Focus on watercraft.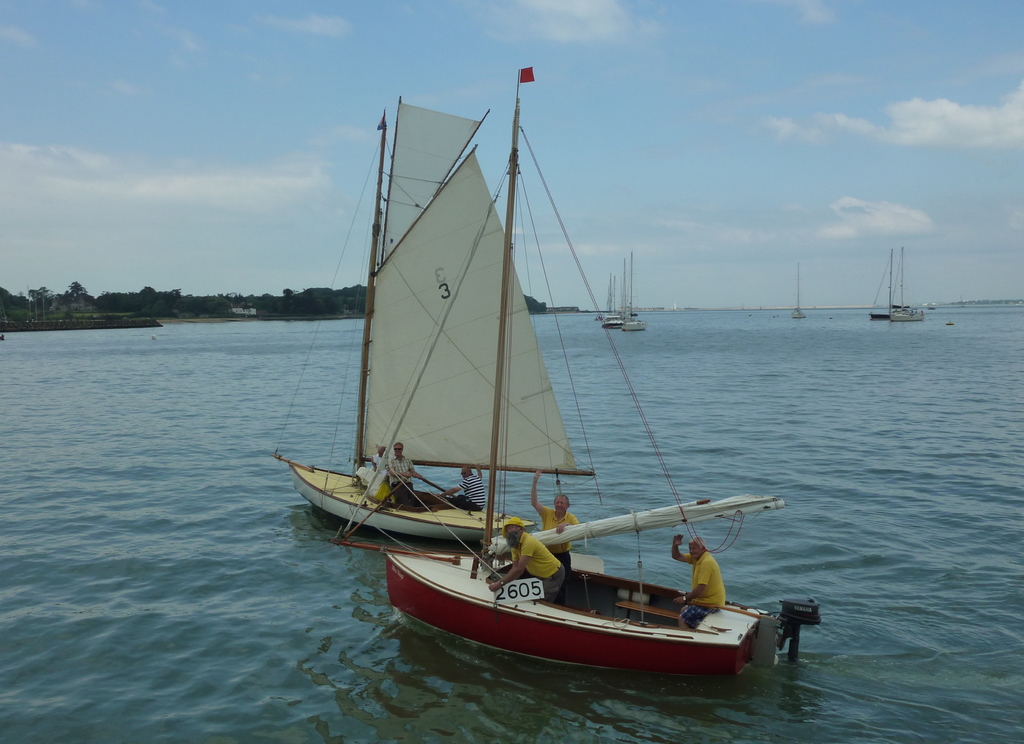
Focused at 894:245:916:315.
